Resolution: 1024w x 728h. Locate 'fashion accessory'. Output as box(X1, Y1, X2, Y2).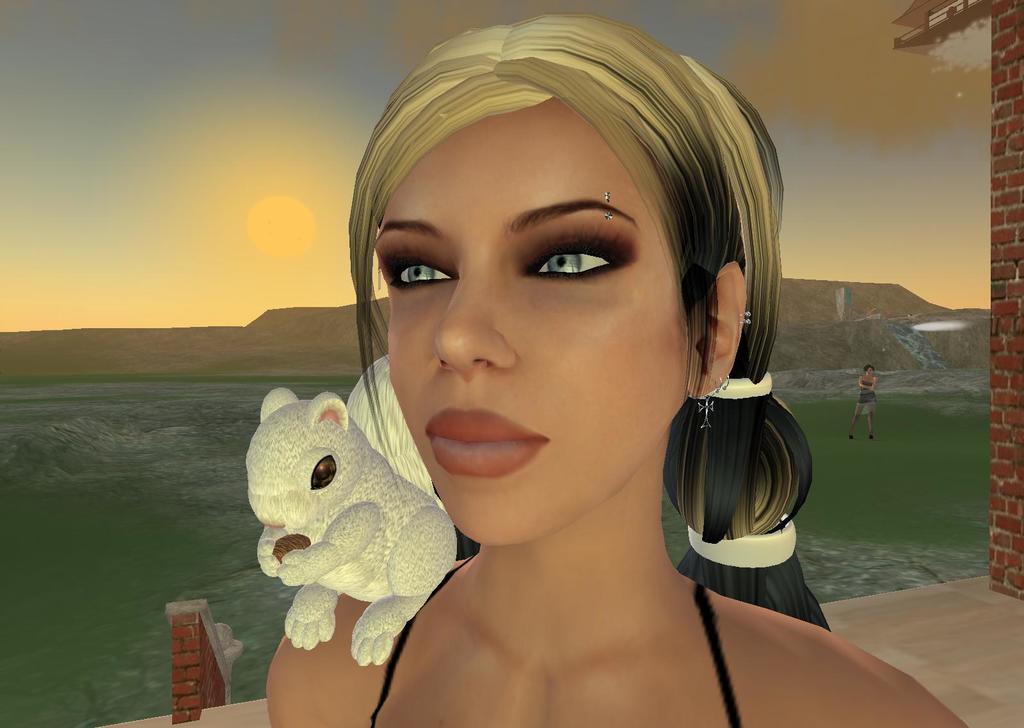
box(605, 191, 612, 222).
